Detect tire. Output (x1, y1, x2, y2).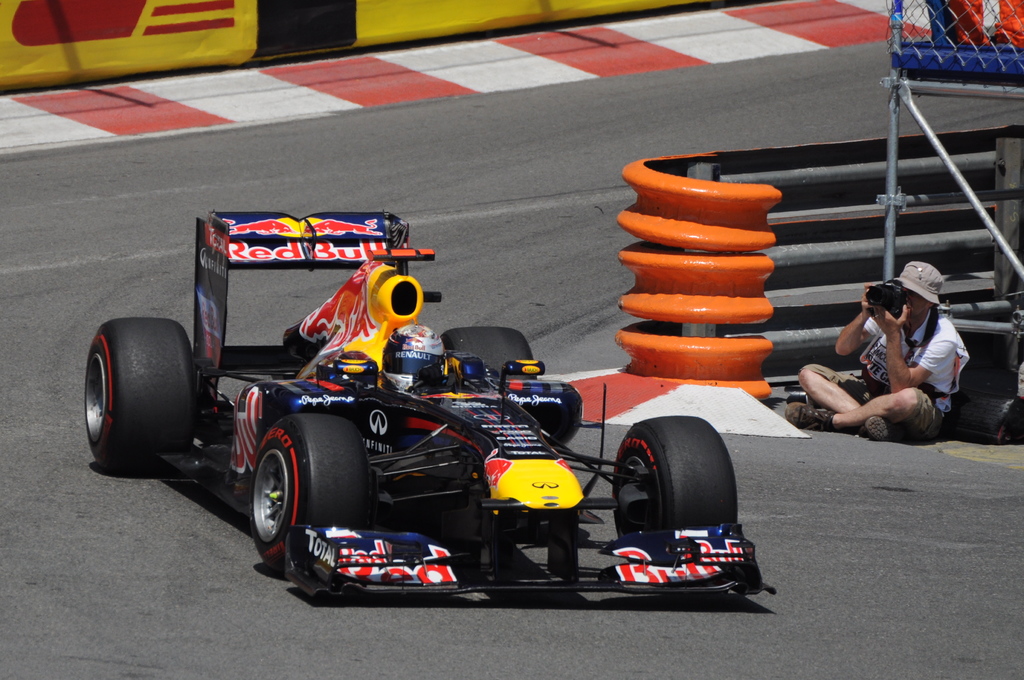
(444, 324, 538, 381).
